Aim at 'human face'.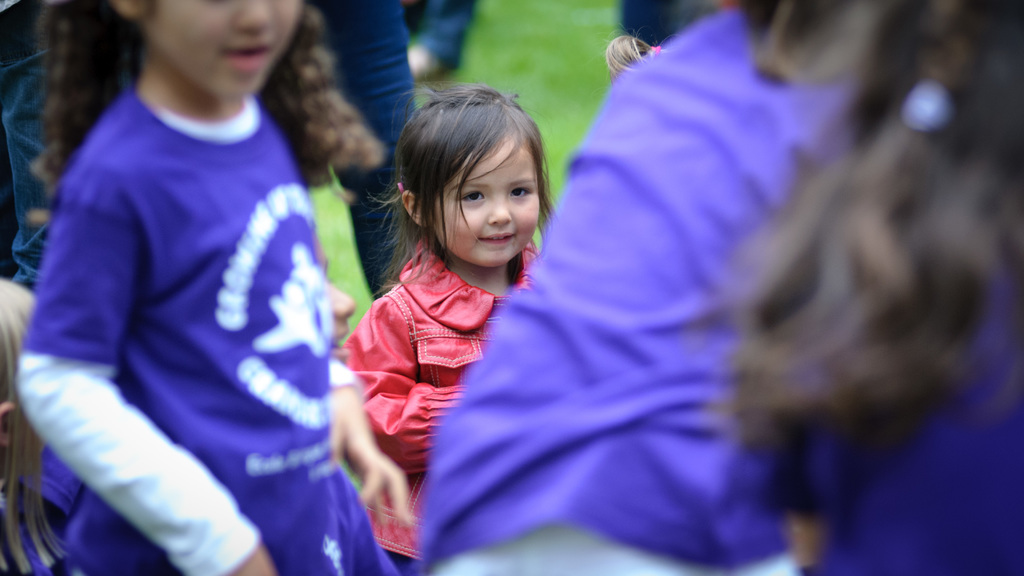
Aimed at (426, 137, 539, 267).
